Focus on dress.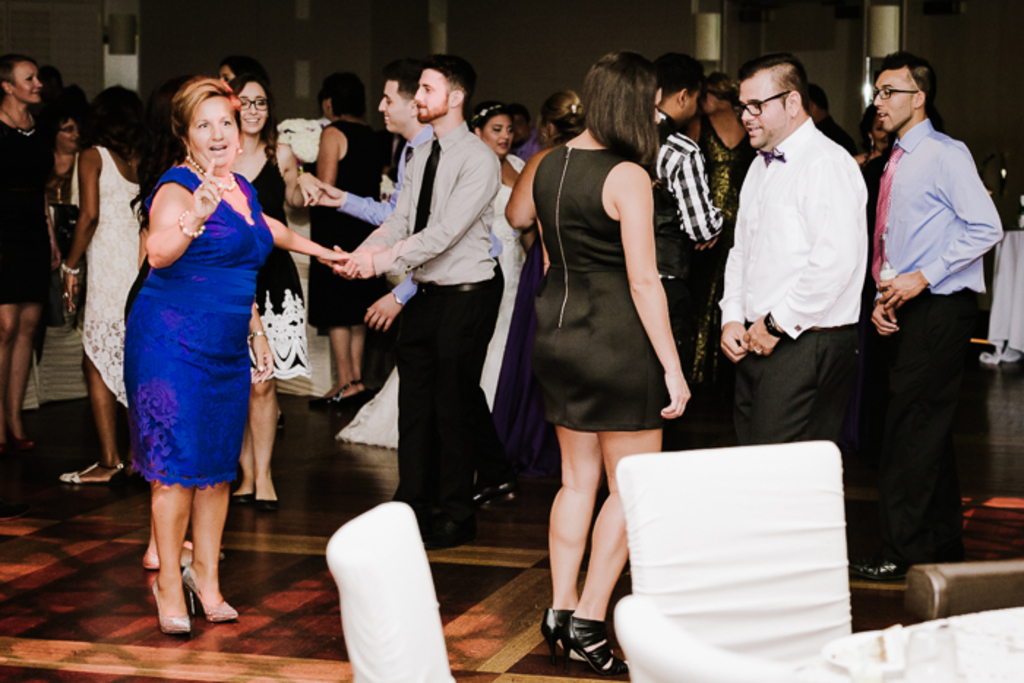
Focused at (x1=82, y1=145, x2=146, y2=402).
